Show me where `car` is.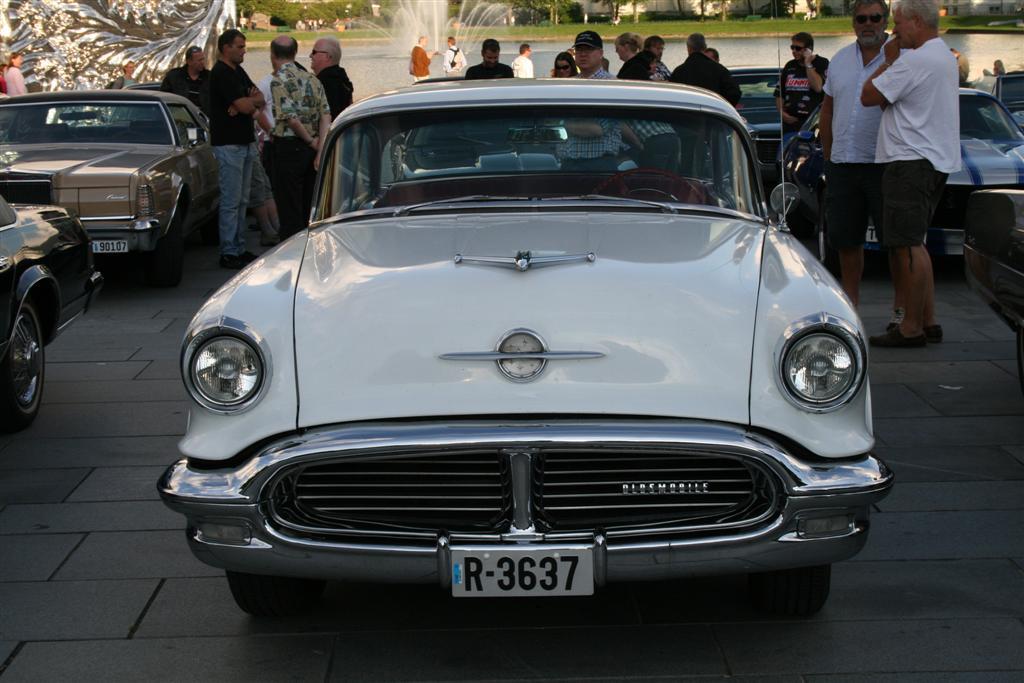
`car` is at 166/76/890/619.
